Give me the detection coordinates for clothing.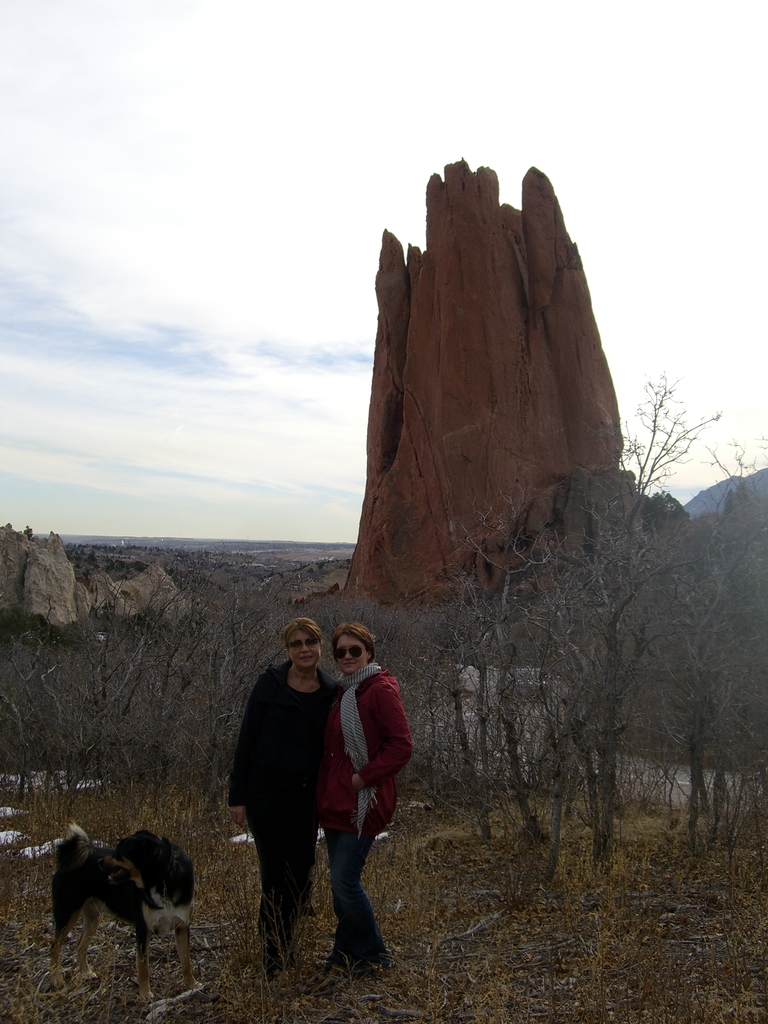
locate(323, 671, 413, 981).
